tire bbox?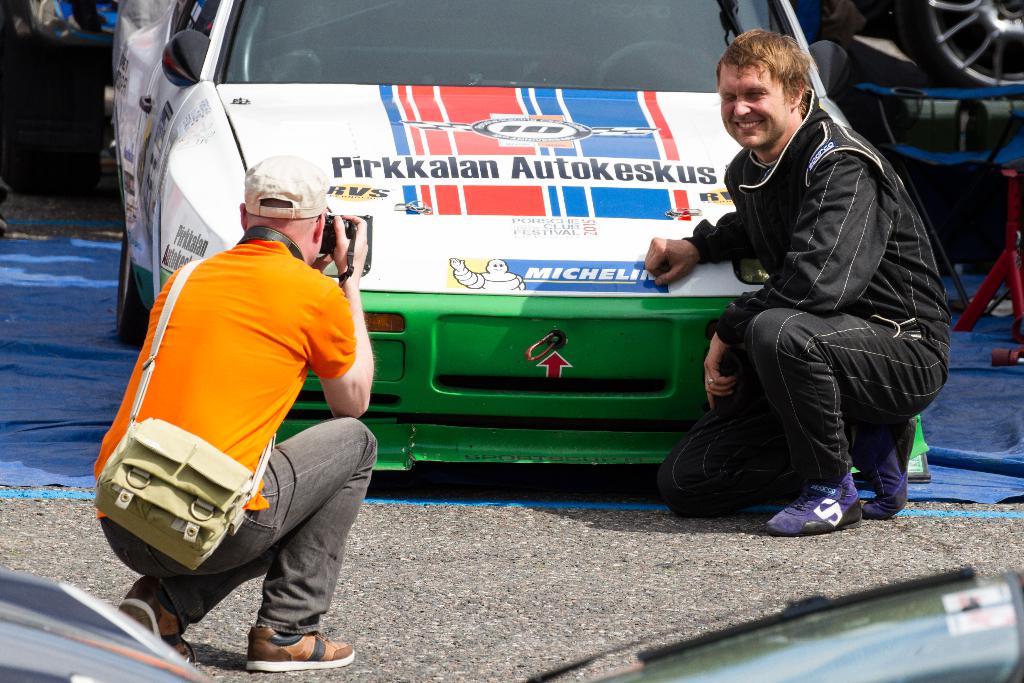
(872, 0, 1023, 110)
